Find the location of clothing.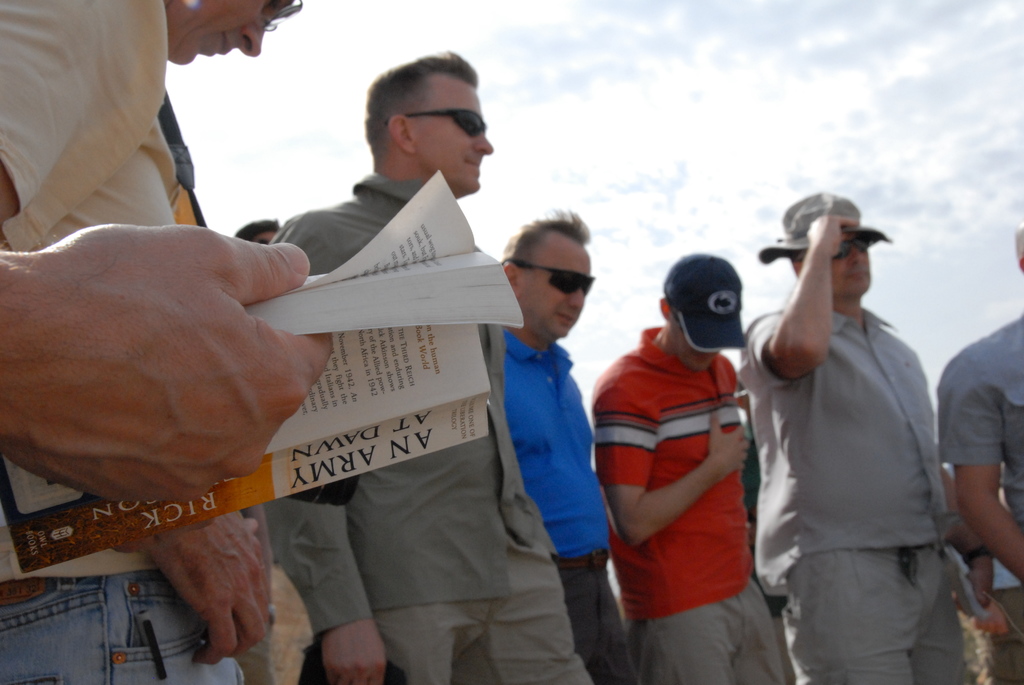
Location: bbox(938, 312, 1023, 684).
